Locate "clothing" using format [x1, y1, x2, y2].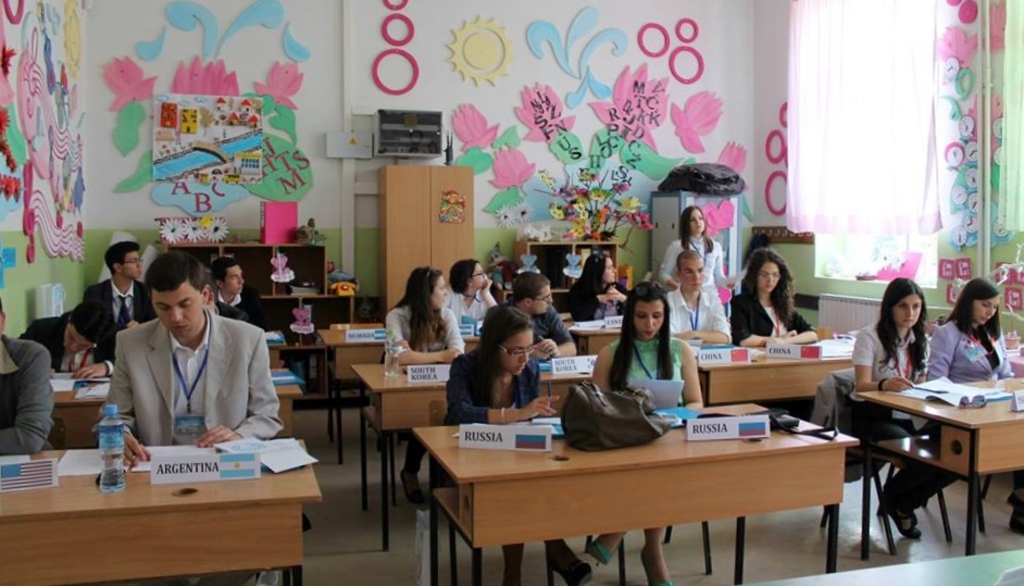
[667, 285, 734, 341].
